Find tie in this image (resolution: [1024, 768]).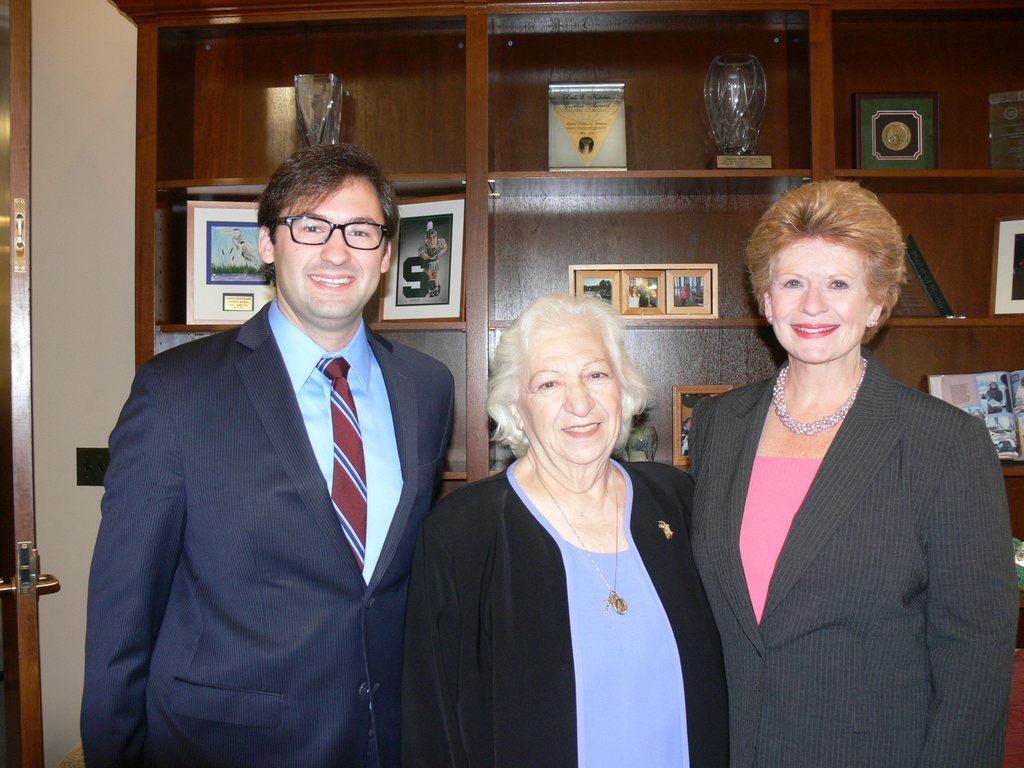
pyautogui.locateOnScreen(316, 356, 366, 574).
